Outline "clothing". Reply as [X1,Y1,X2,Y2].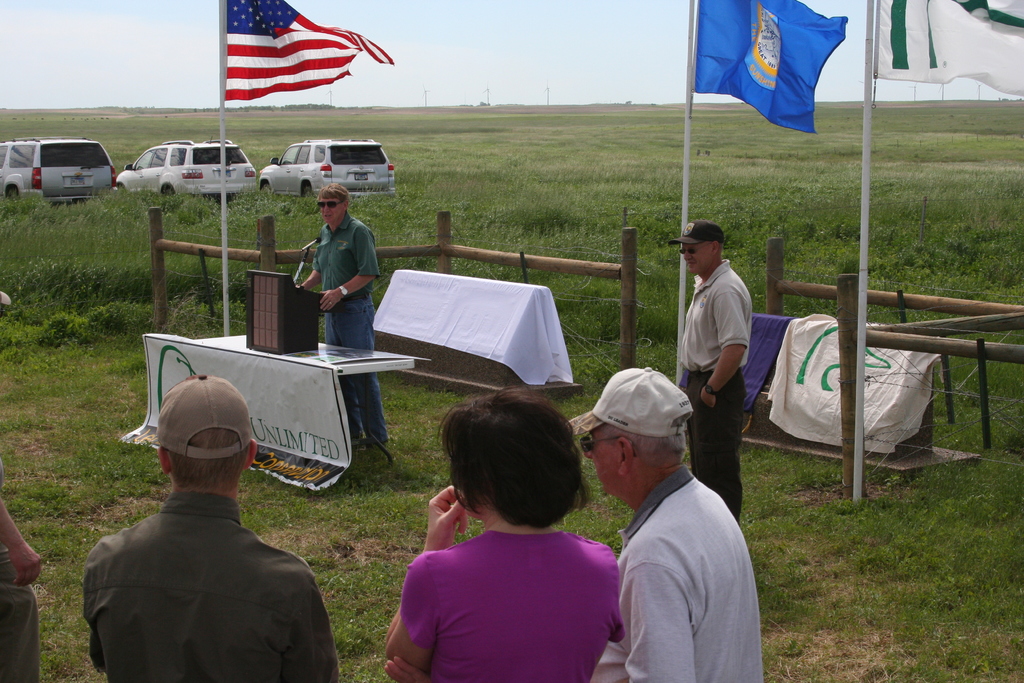
[399,532,628,682].
